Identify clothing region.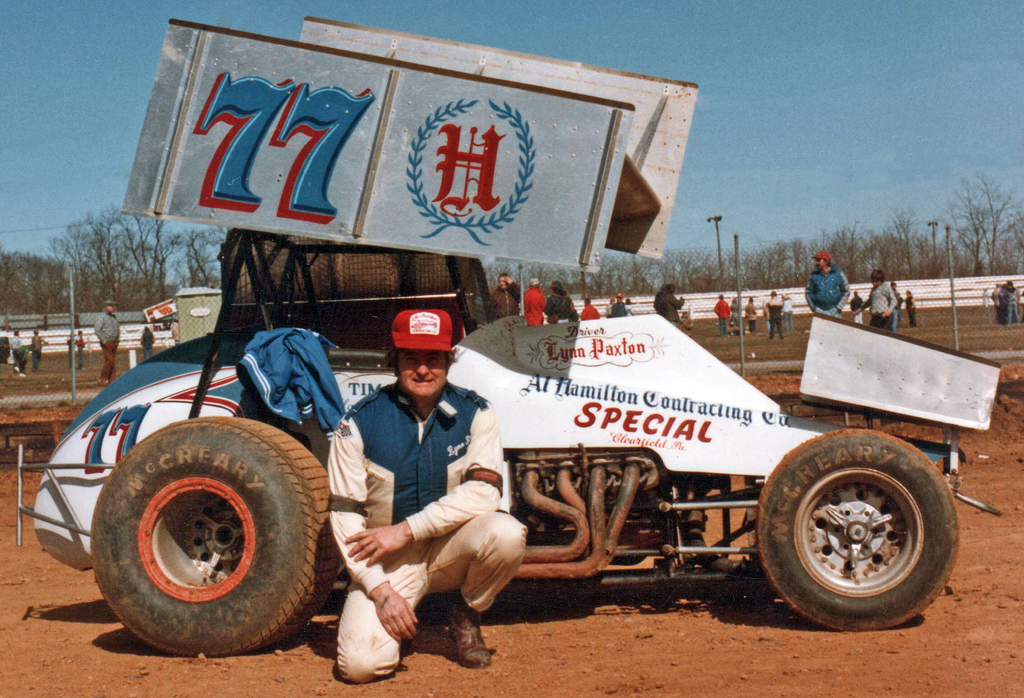
Region: x1=323 y1=383 x2=525 y2=683.
